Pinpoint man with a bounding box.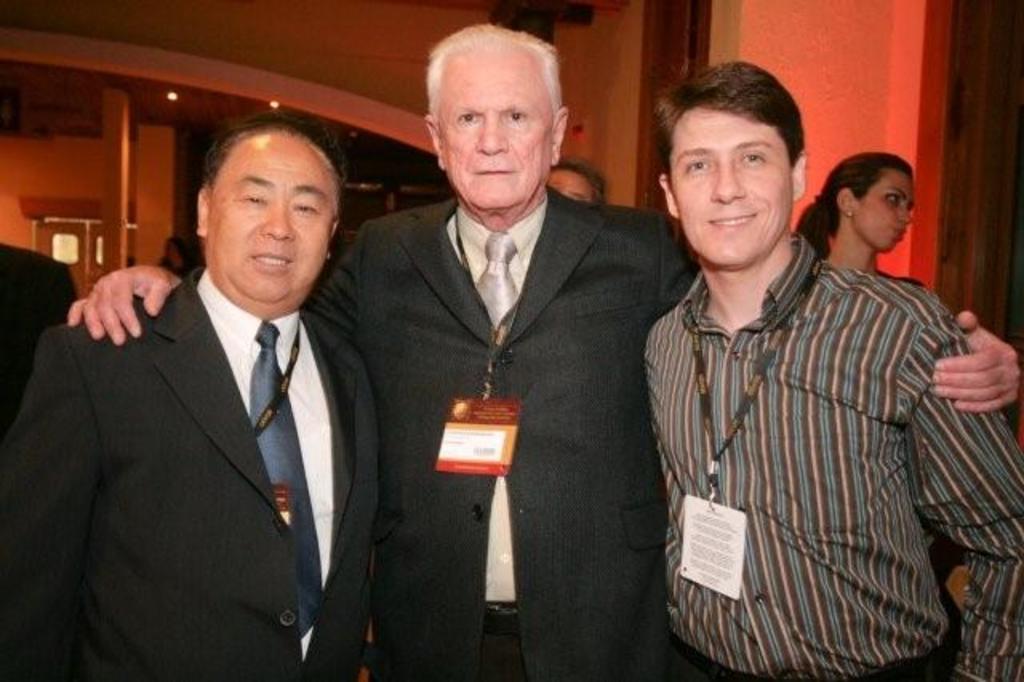
(69, 19, 1021, 680).
